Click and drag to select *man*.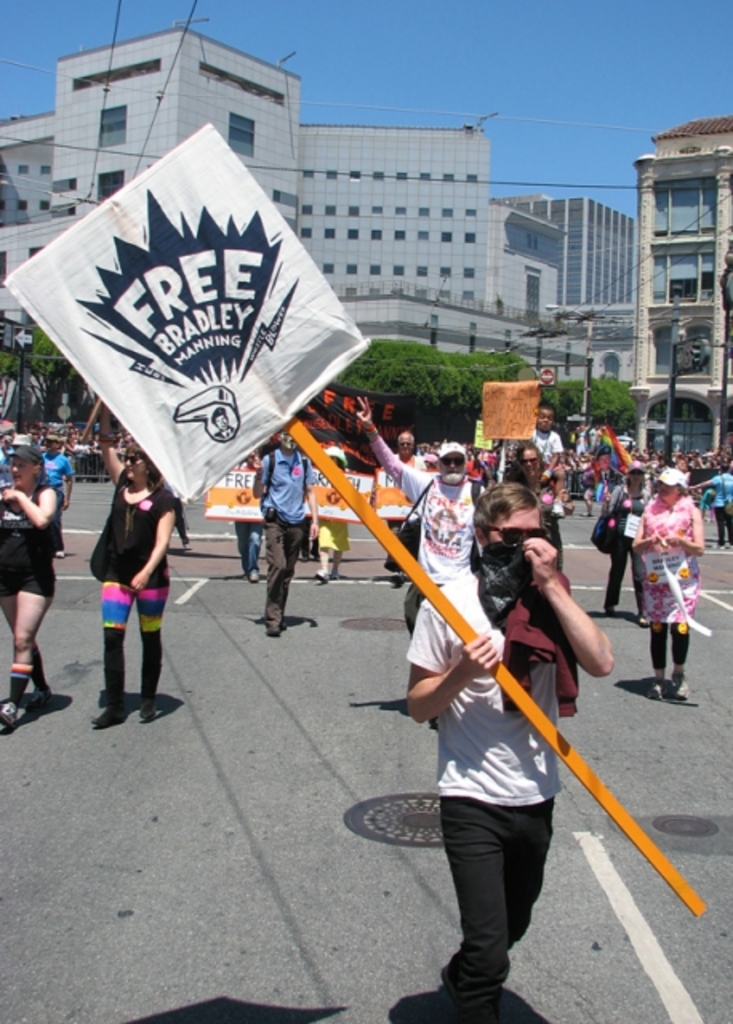
Selection: [left=355, top=387, right=458, bottom=723].
